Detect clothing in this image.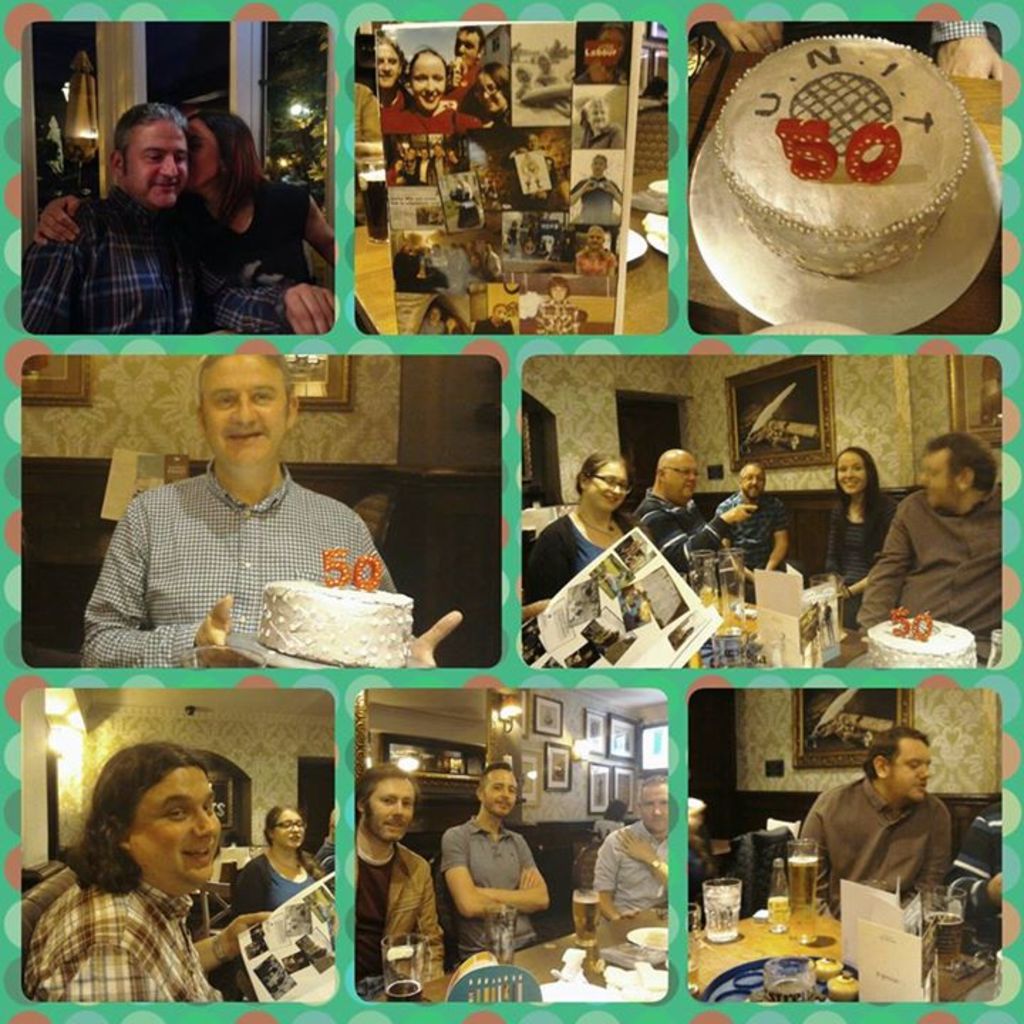
Detection: 343 842 454 1023.
